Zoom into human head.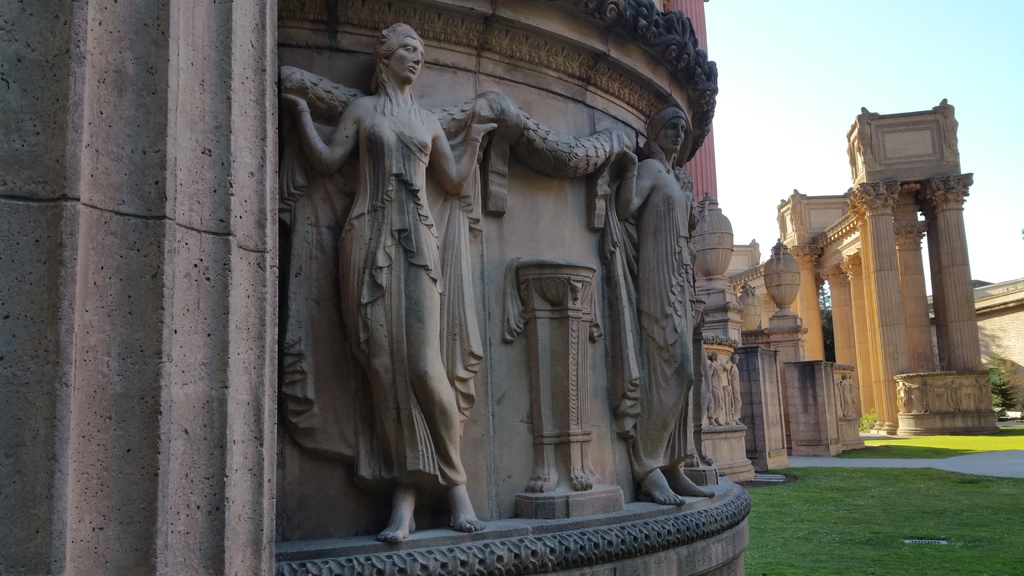
Zoom target: (x1=659, y1=113, x2=697, y2=154).
